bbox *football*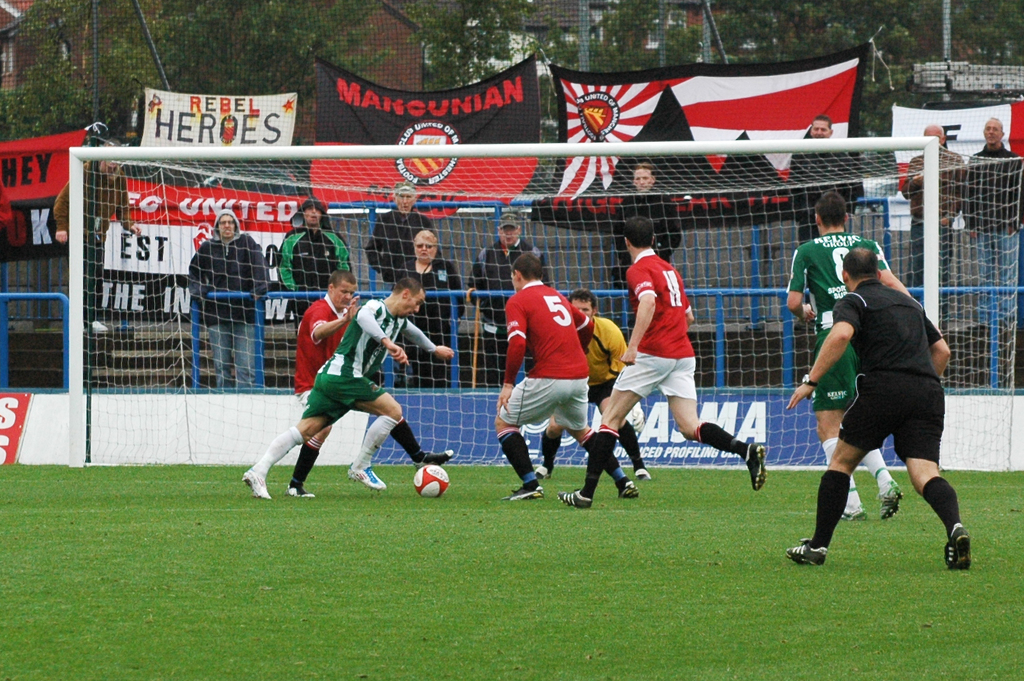
413 463 447 504
